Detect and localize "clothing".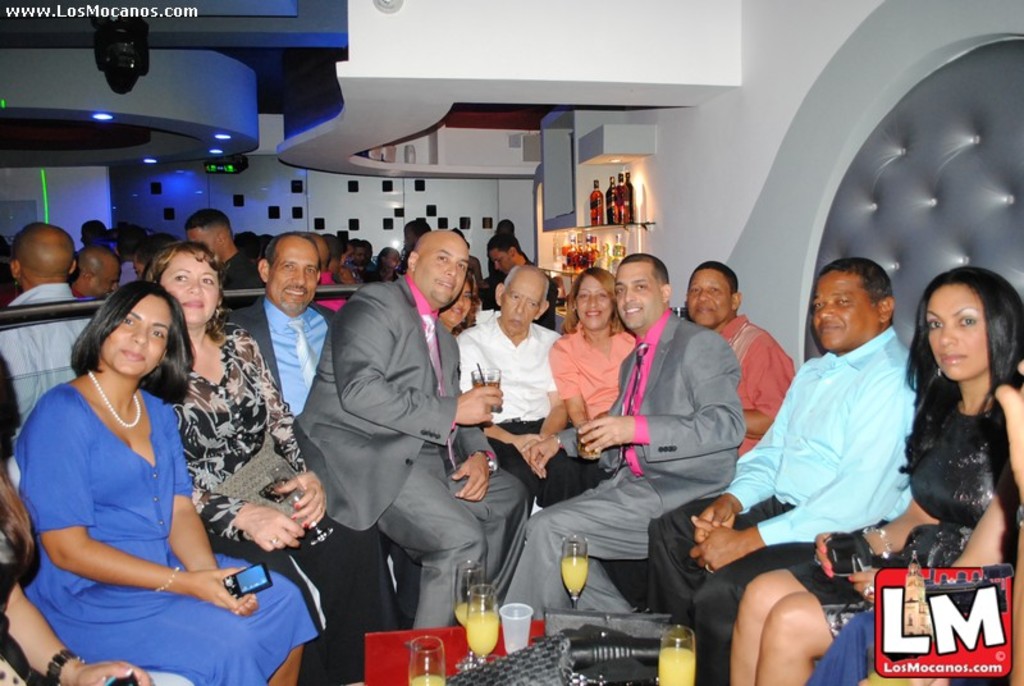
Localized at detection(303, 276, 538, 608).
